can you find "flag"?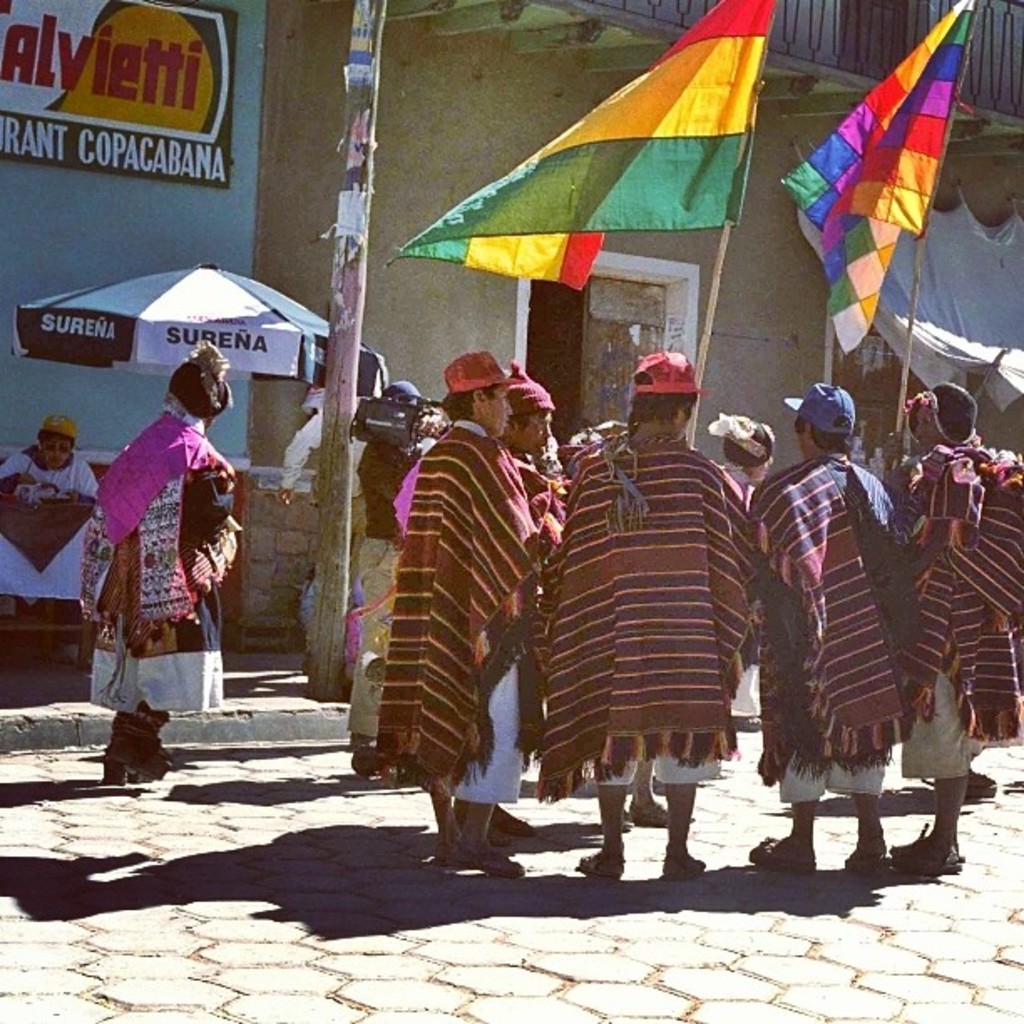
Yes, bounding box: [801,0,991,402].
